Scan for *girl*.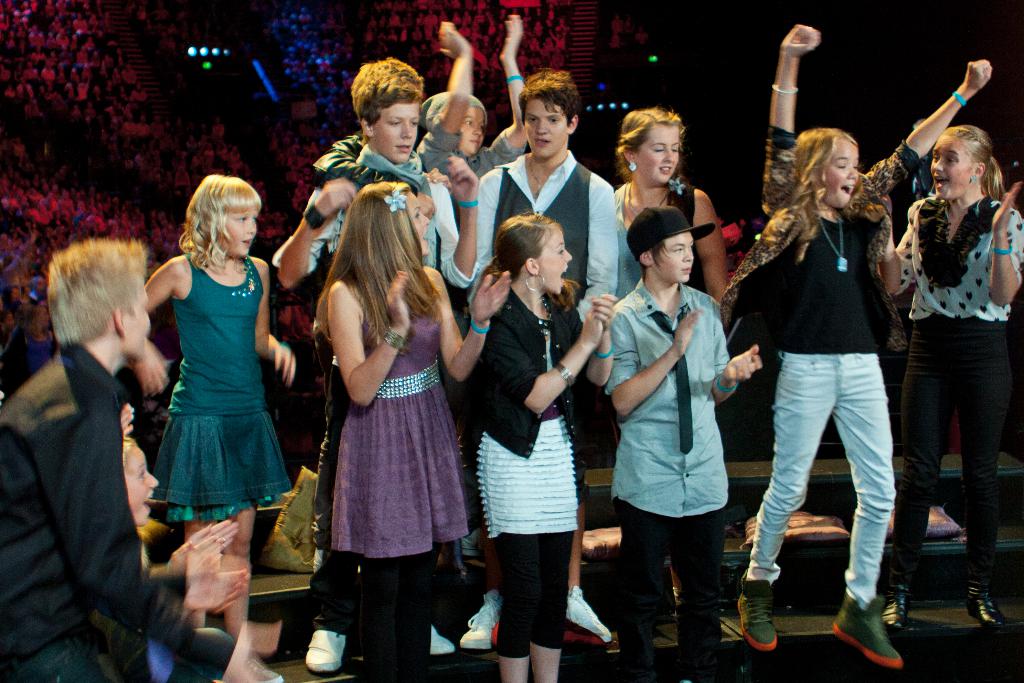
Scan result: 319, 178, 510, 682.
